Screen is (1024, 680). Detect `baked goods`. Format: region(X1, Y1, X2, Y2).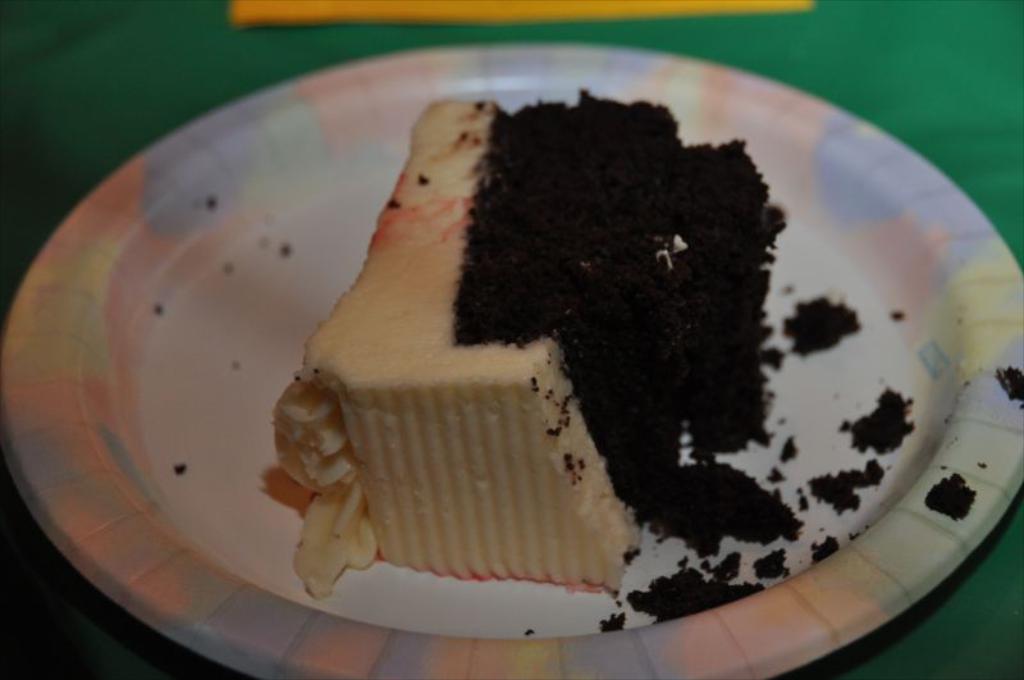
region(268, 91, 860, 602).
